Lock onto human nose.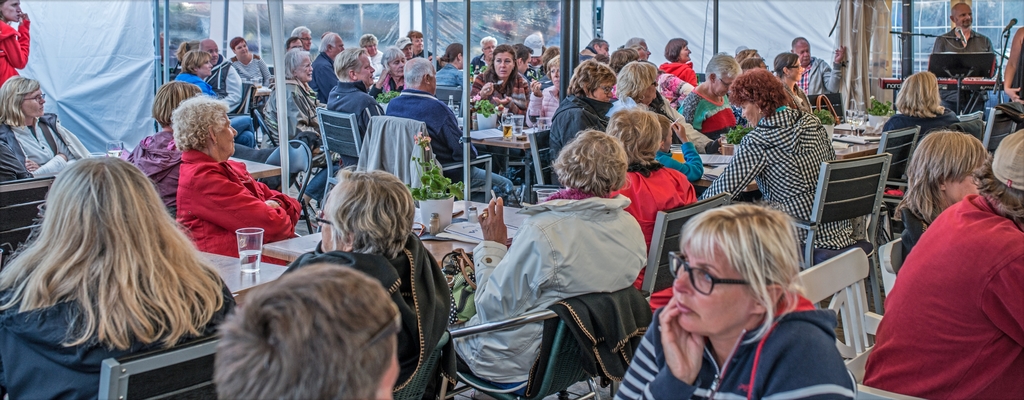
Locked: crop(39, 97, 48, 106).
